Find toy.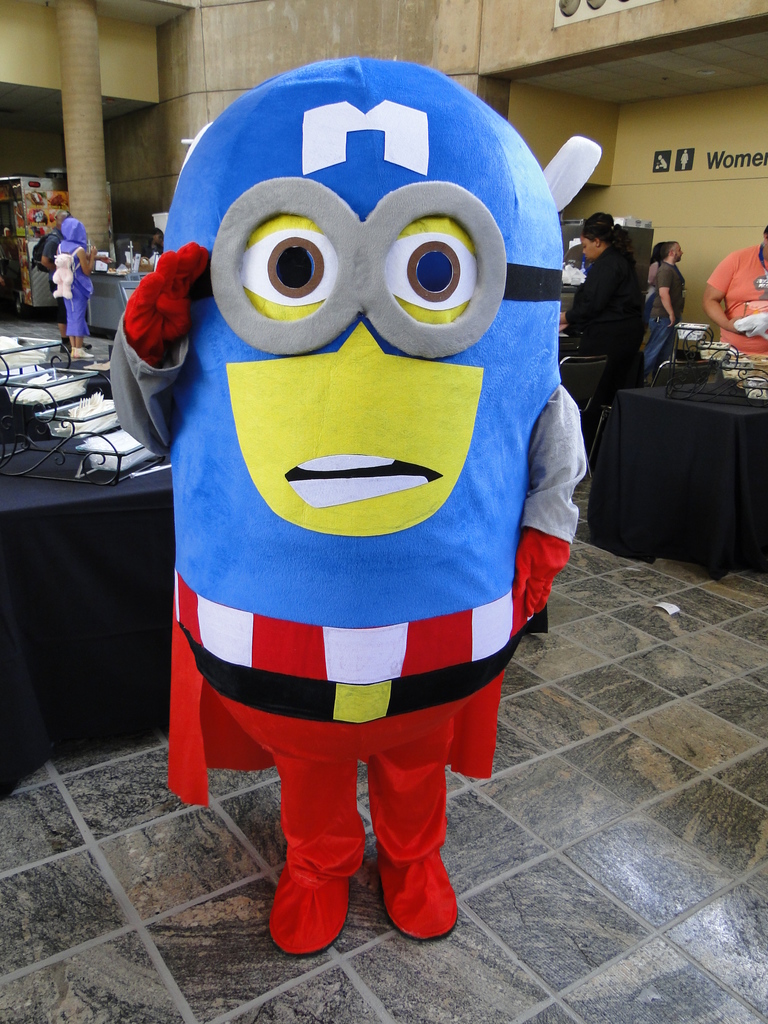
(40,195,76,250).
